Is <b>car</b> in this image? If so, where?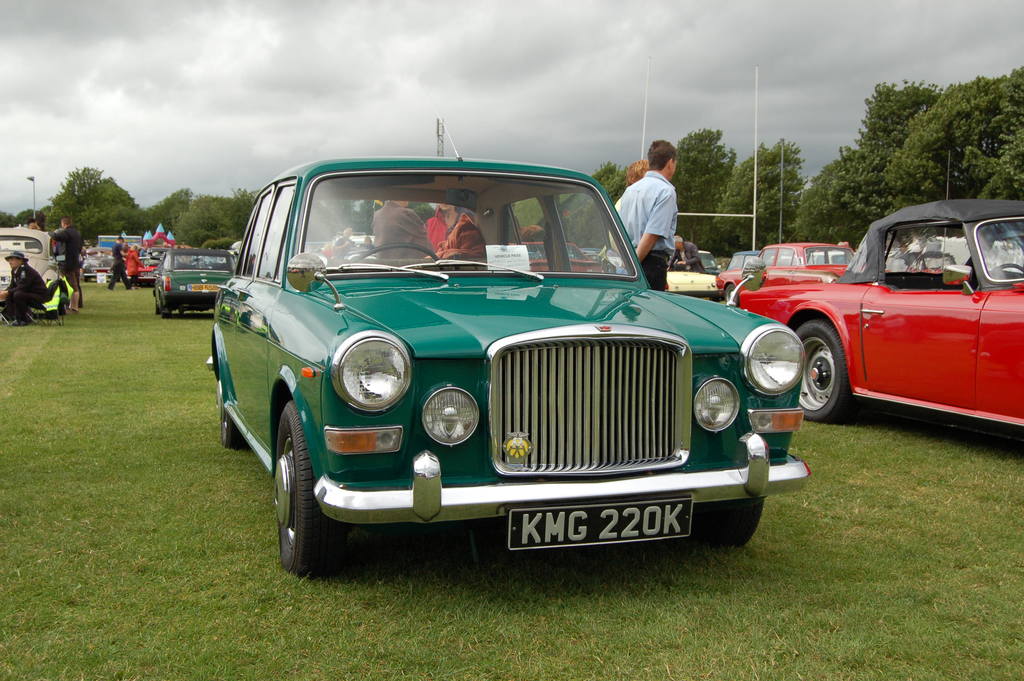
Yes, at rect(508, 240, 606, 277).
